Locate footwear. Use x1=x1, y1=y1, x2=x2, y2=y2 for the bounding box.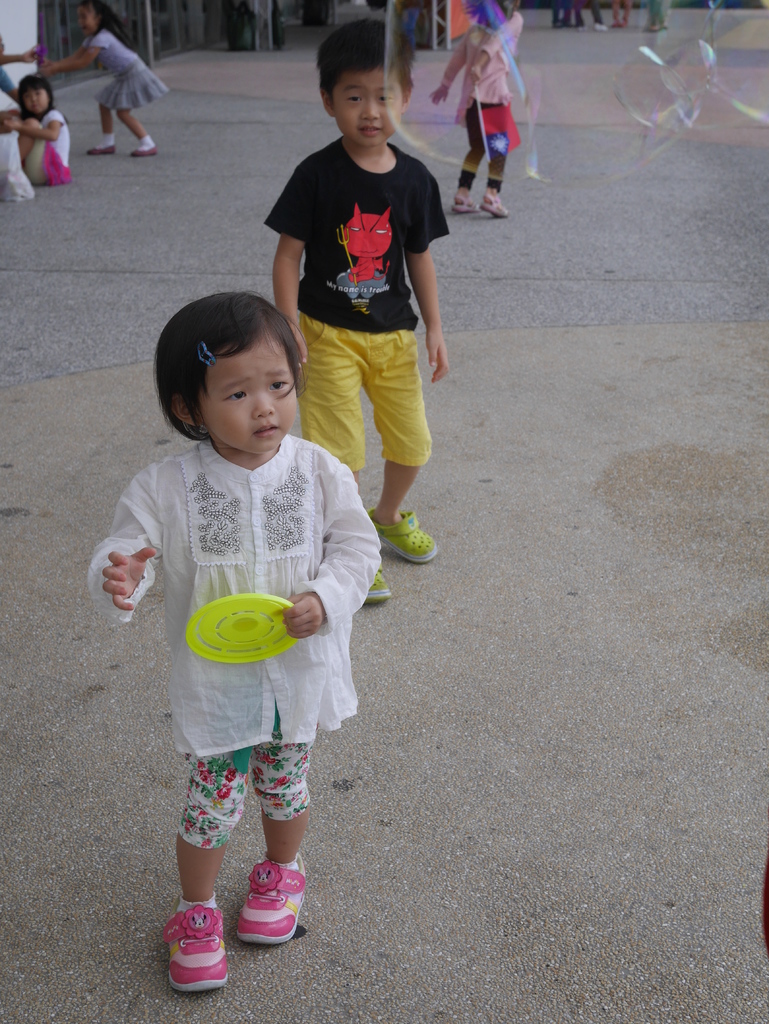
x1=482, y1=189, x2=510, y2=219.
